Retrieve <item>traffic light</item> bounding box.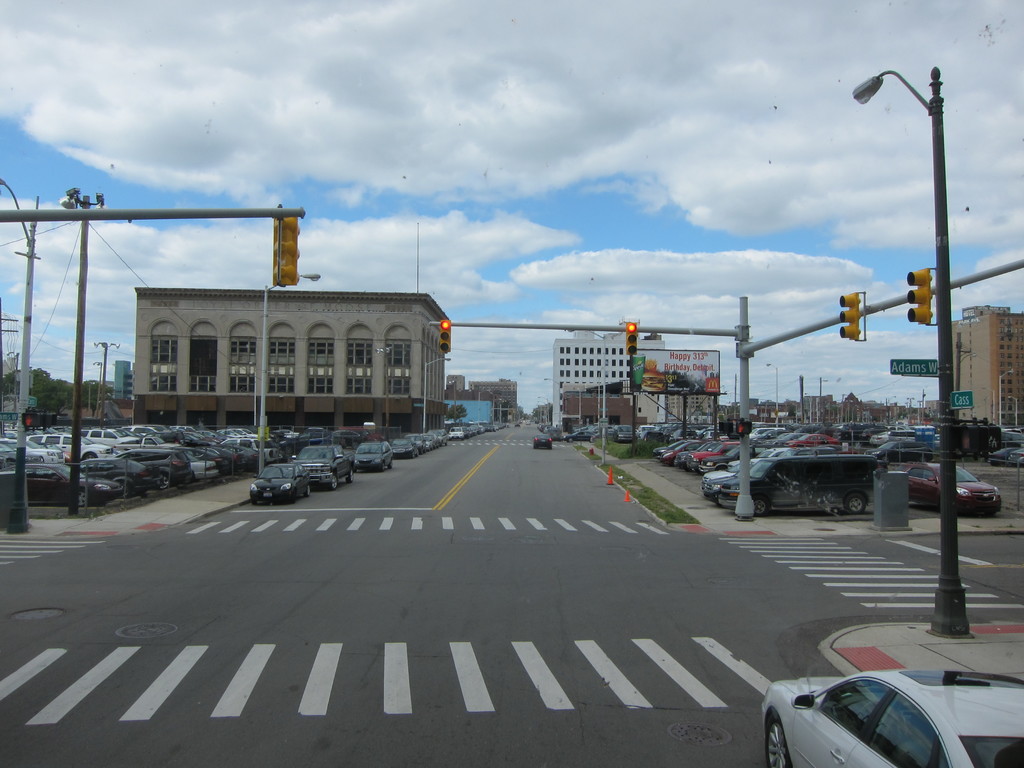
Bounding box: pyautogui.locateOnScreen(439, 320, 451, 352).
